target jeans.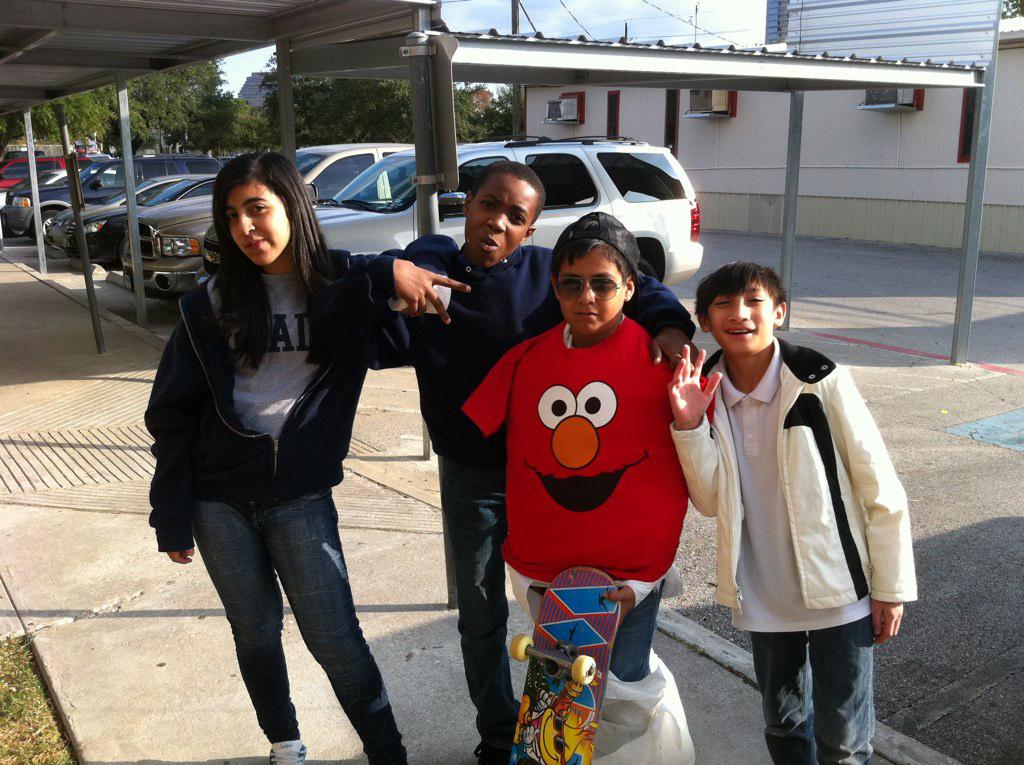
Target region: (182, 470, 386, 742).
